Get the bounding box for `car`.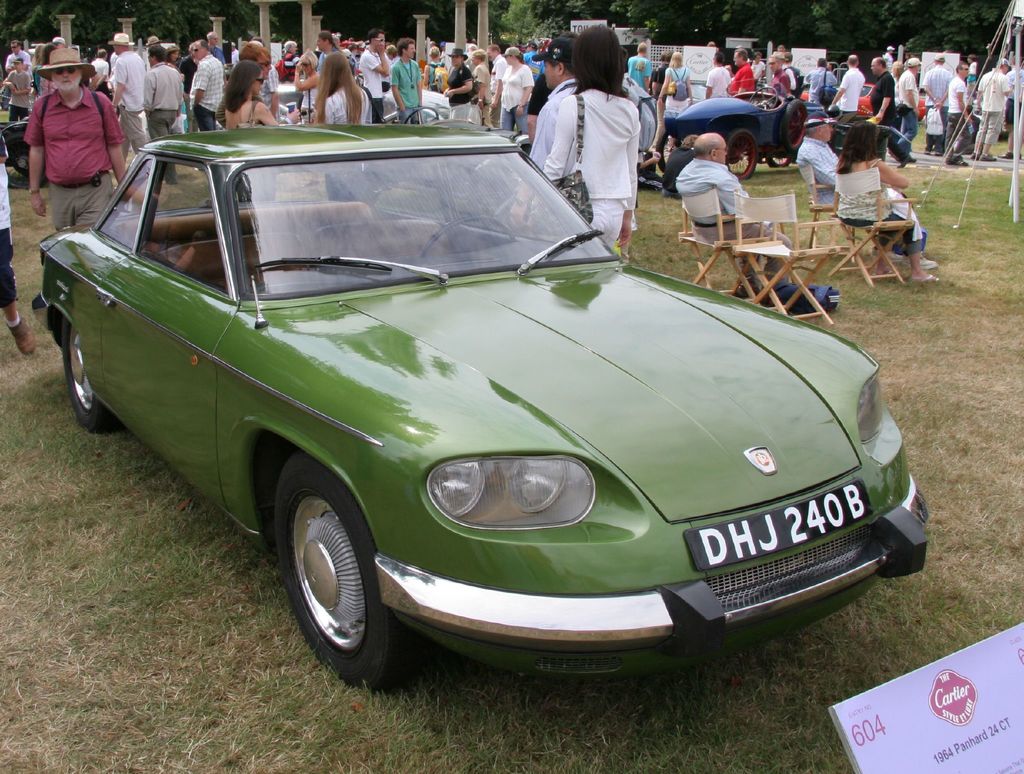
(left=842, top=70, right=926, bottom=130).
